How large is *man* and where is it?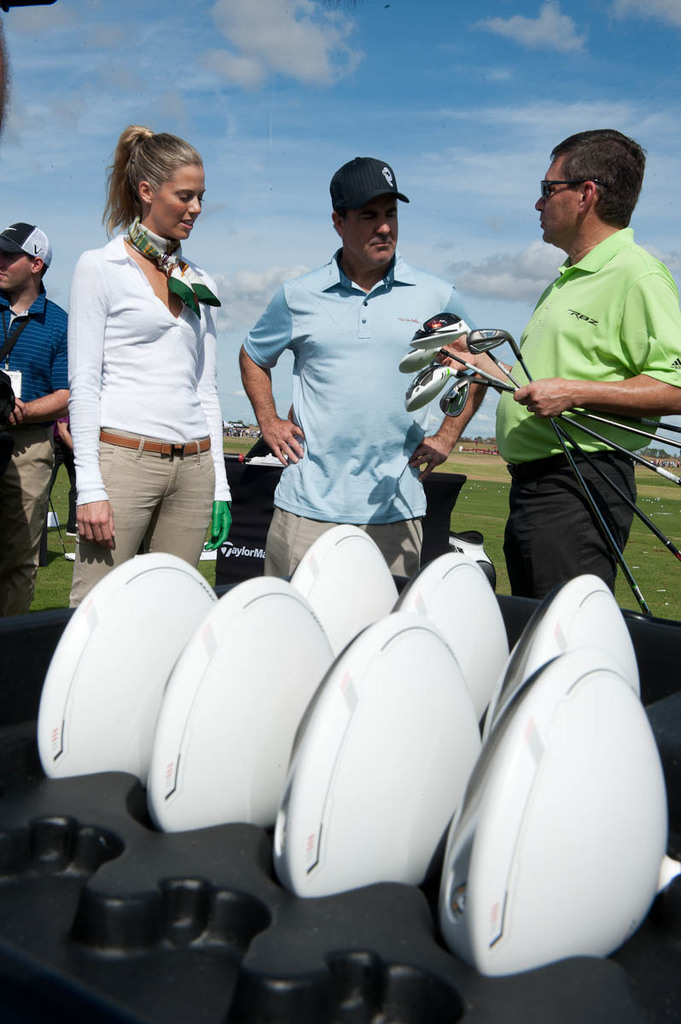
Bounding box: (0, 219, 69, 623).
